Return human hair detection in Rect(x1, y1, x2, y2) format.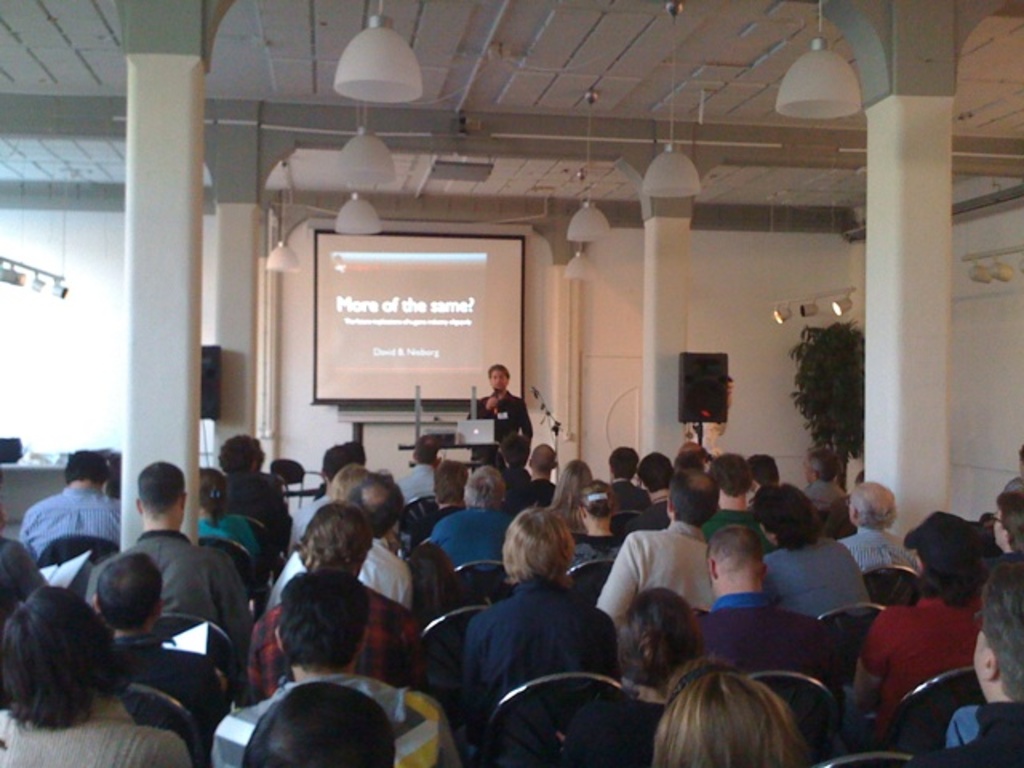
Rect(704, 520, 757, 566).
